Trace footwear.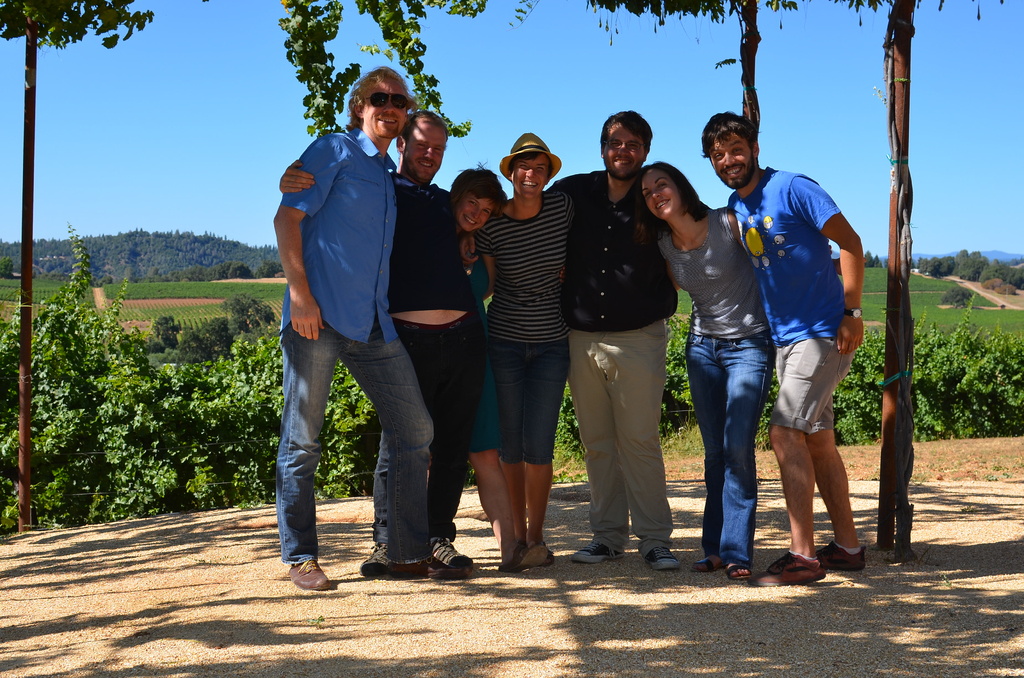
Traced to (x1=358, y1=542, x2=385, y2=573).
